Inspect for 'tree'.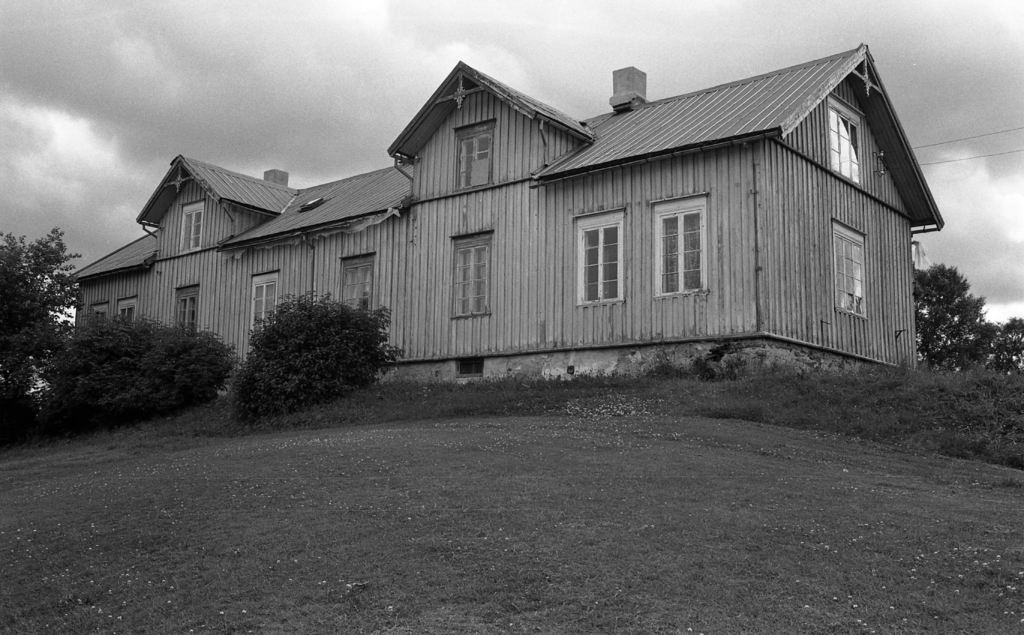
Inspection: pyautogui.locateOnScreen(911, 257, 986, 369).
